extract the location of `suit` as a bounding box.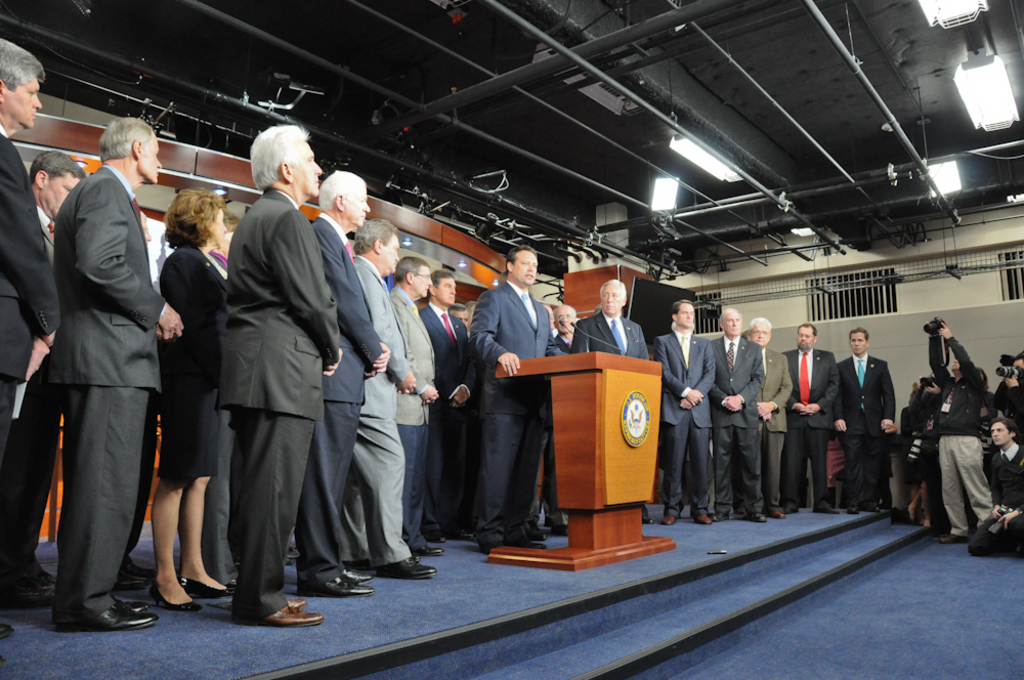
Rect(572, 303, 654, 366).
